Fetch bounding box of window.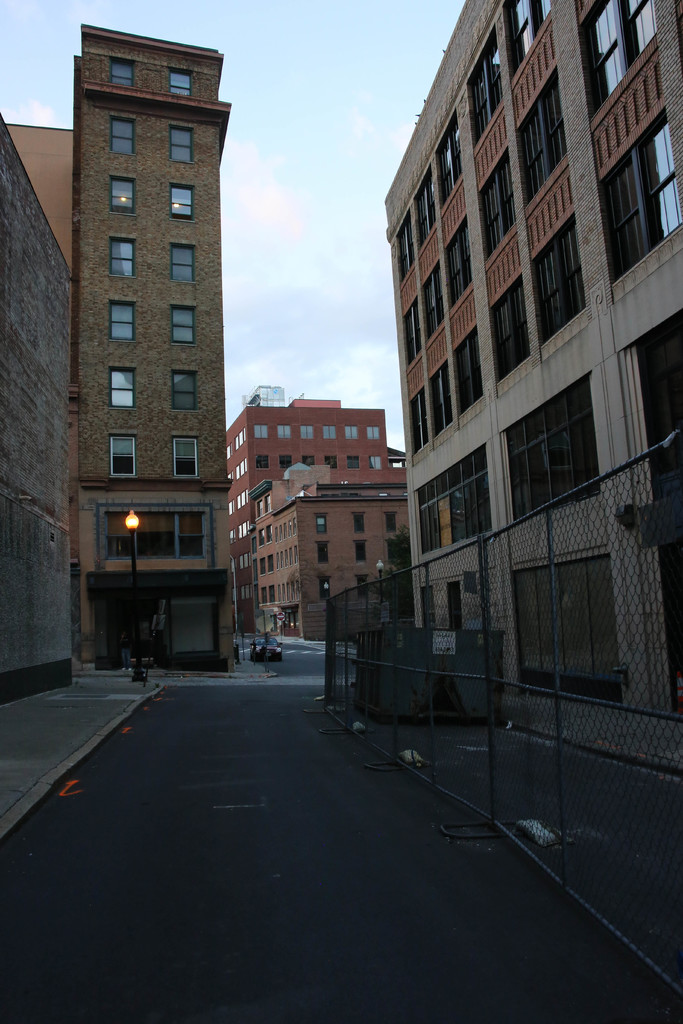
Bbox: {"x1": 418, "y1": 269, "x2": 442, "y2": 344}.
